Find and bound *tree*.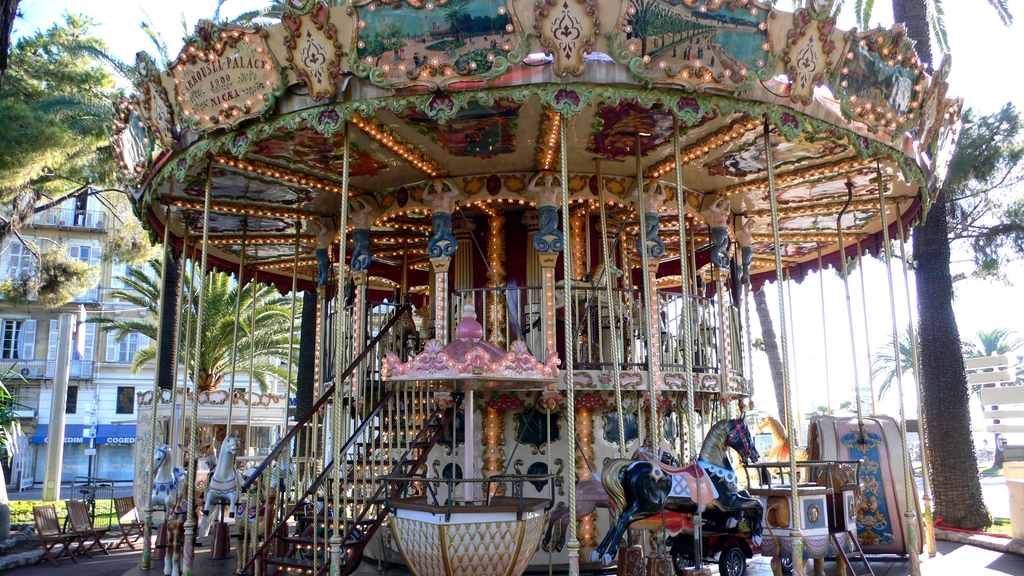
Bound: x1=0, y1=44, x2=164, y2=498.
